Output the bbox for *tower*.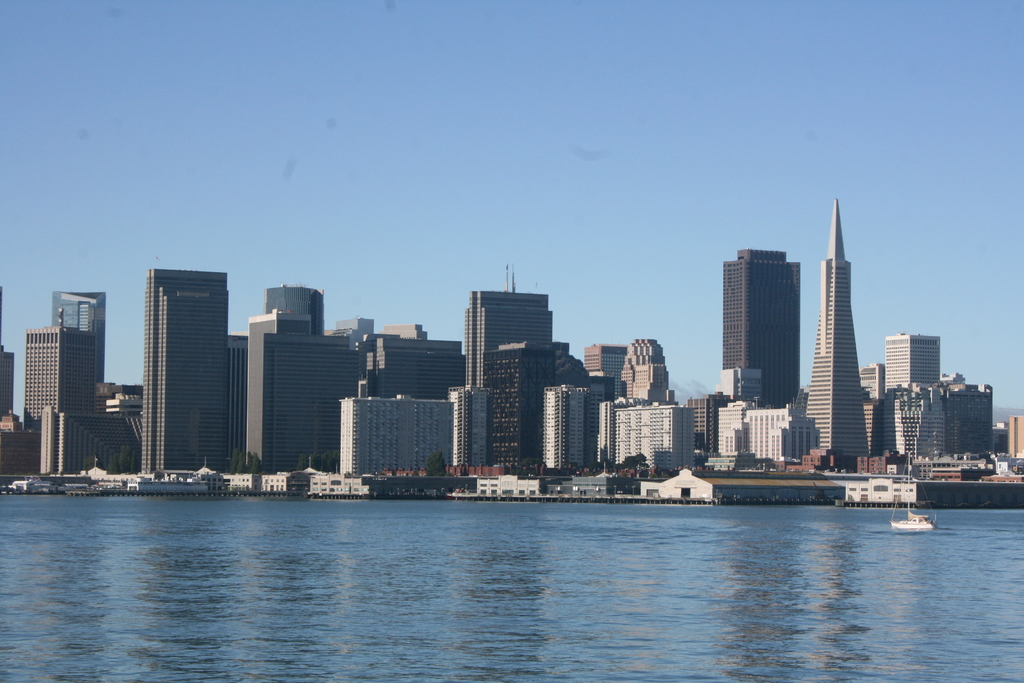
region(940, 366, 998, 464).
